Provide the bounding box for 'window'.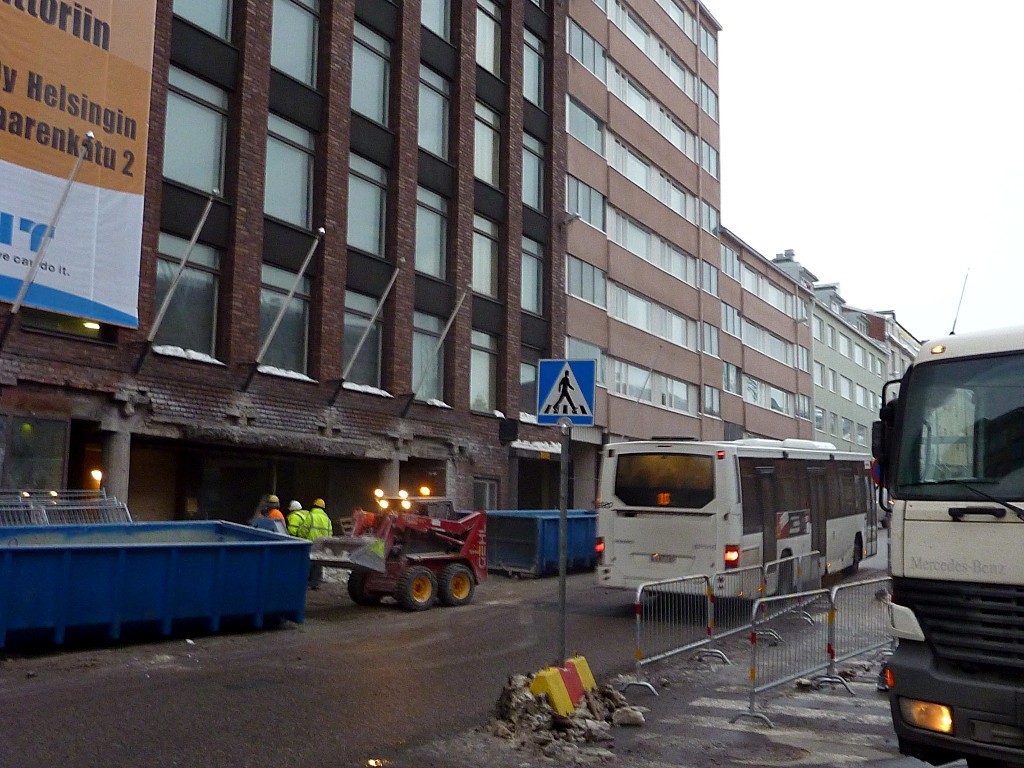
pyautogui.locateOnScreen(253, 253, 325, 388).
